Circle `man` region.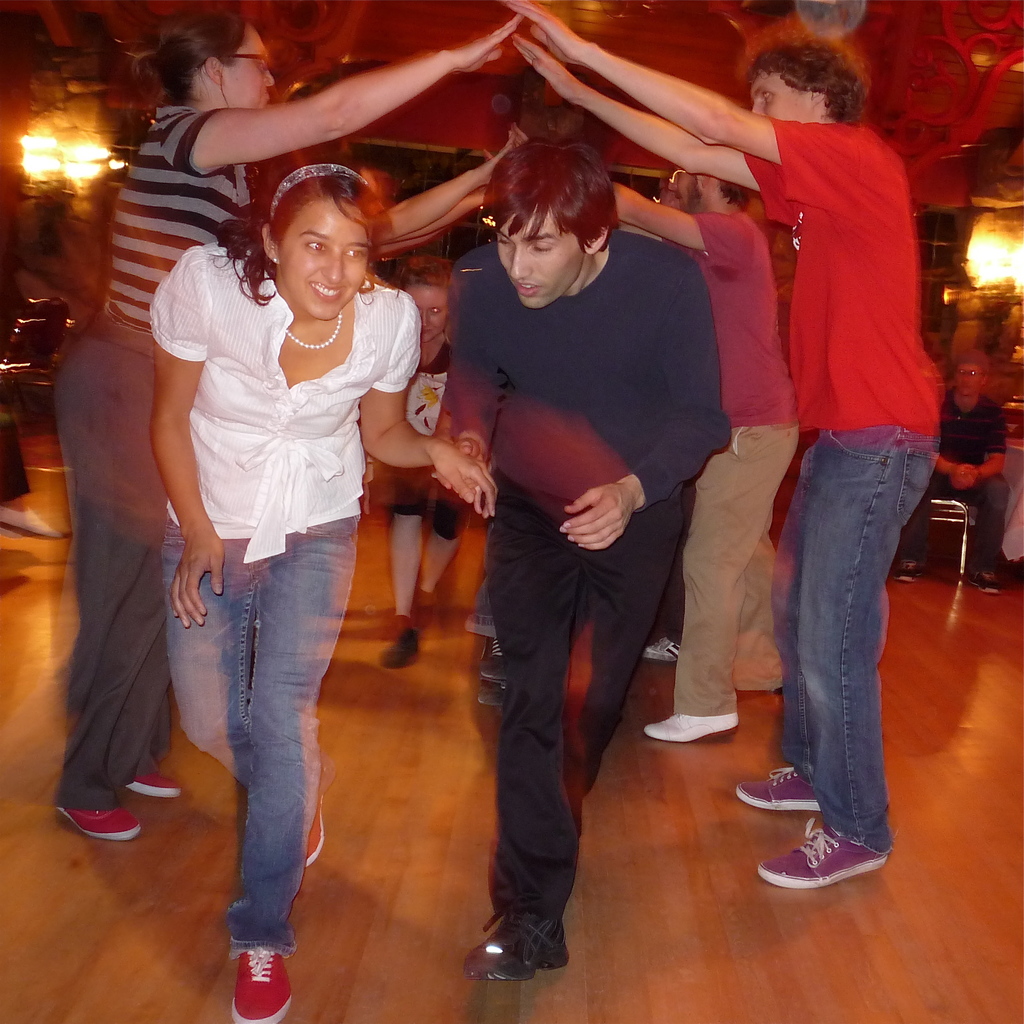
Region: Rect(504, 119, 801, 744).
